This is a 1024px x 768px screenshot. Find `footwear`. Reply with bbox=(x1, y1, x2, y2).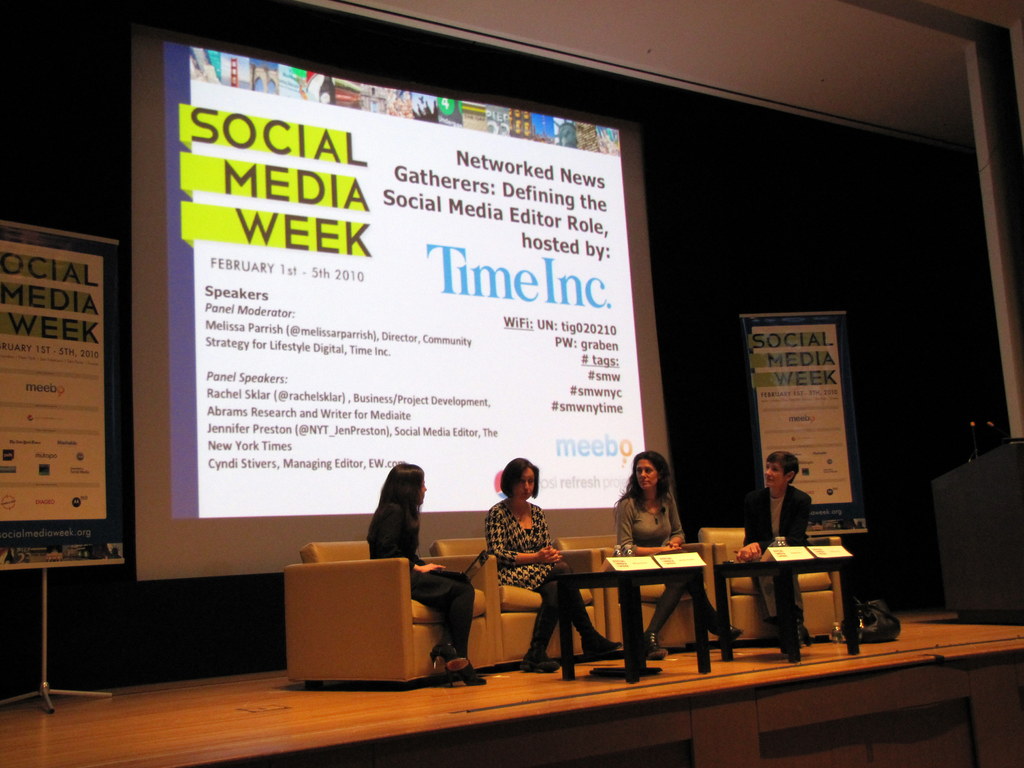
bbox=(582, 637, 625, 654).
